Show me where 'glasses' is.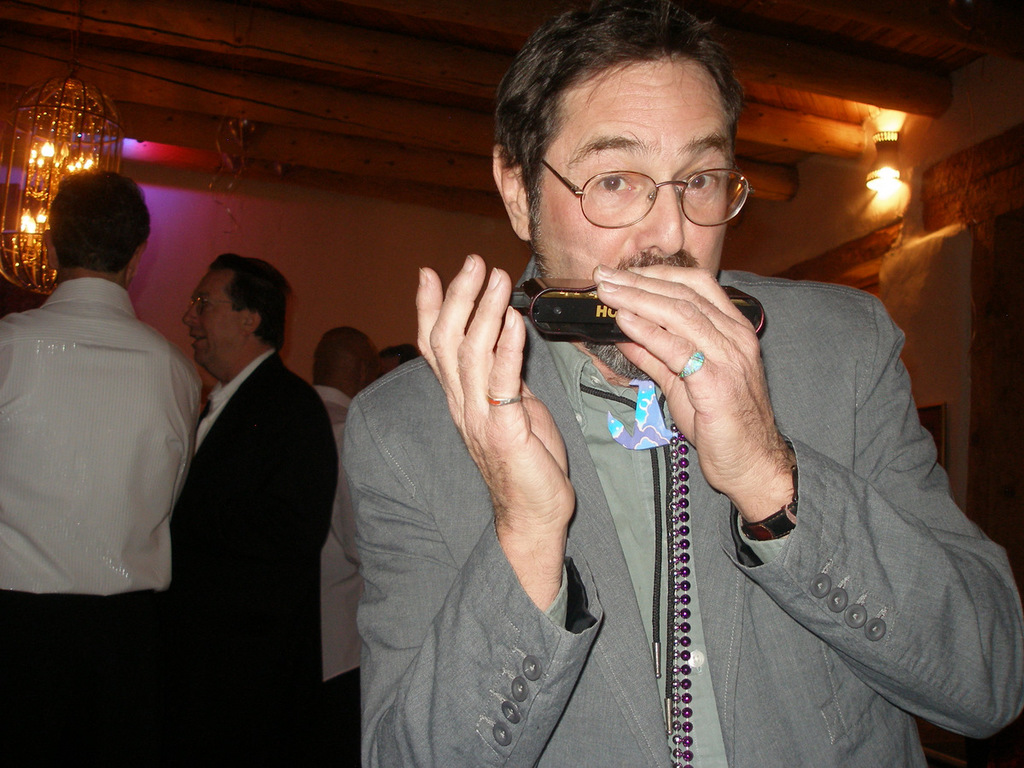
'glasses' is at [left=189, top=289, right=246, bottom=316].
